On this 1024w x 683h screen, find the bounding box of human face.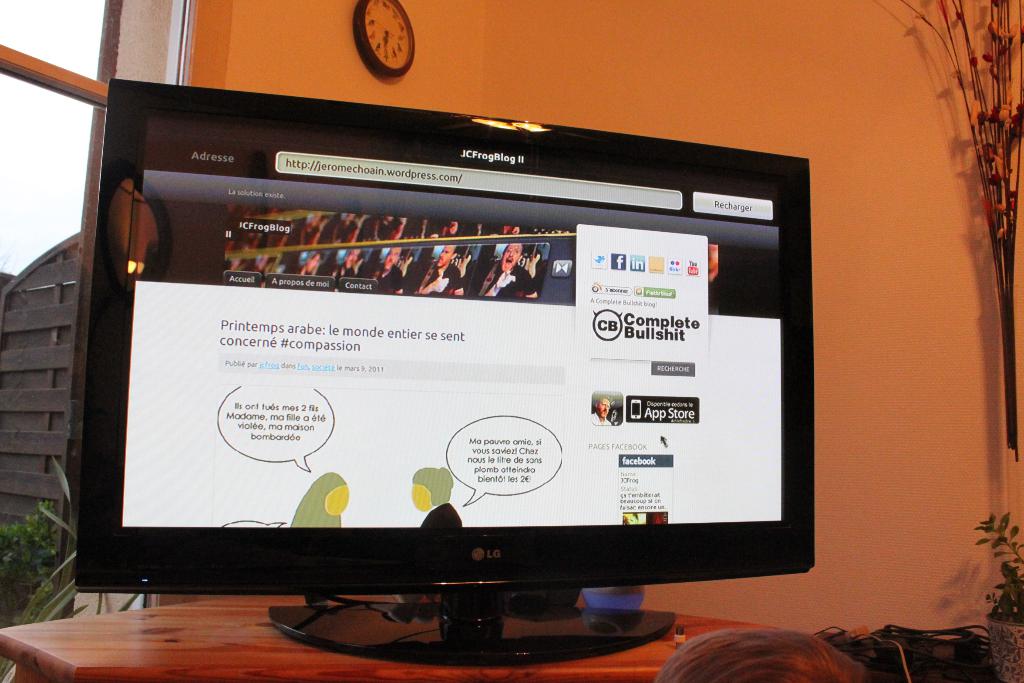
Bounding box: box(385, 250, 403, 270).
